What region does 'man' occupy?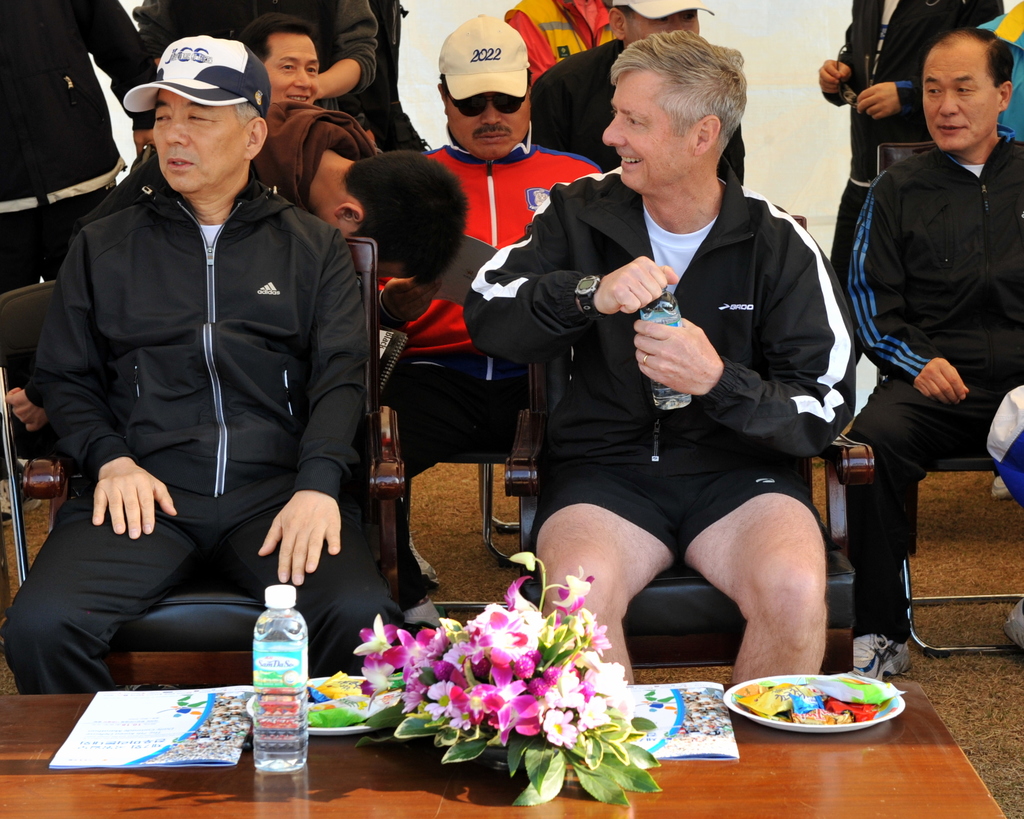
l=531, t=0, r=749, b=193.
